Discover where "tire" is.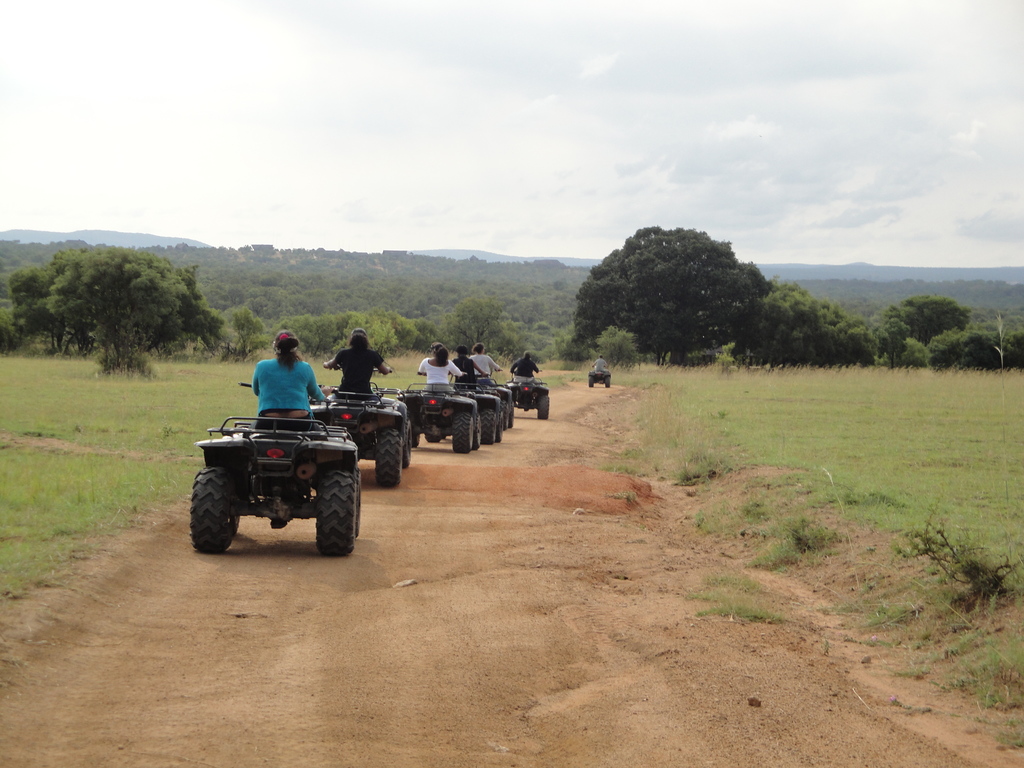
Discovered at 605:373:613:388.
